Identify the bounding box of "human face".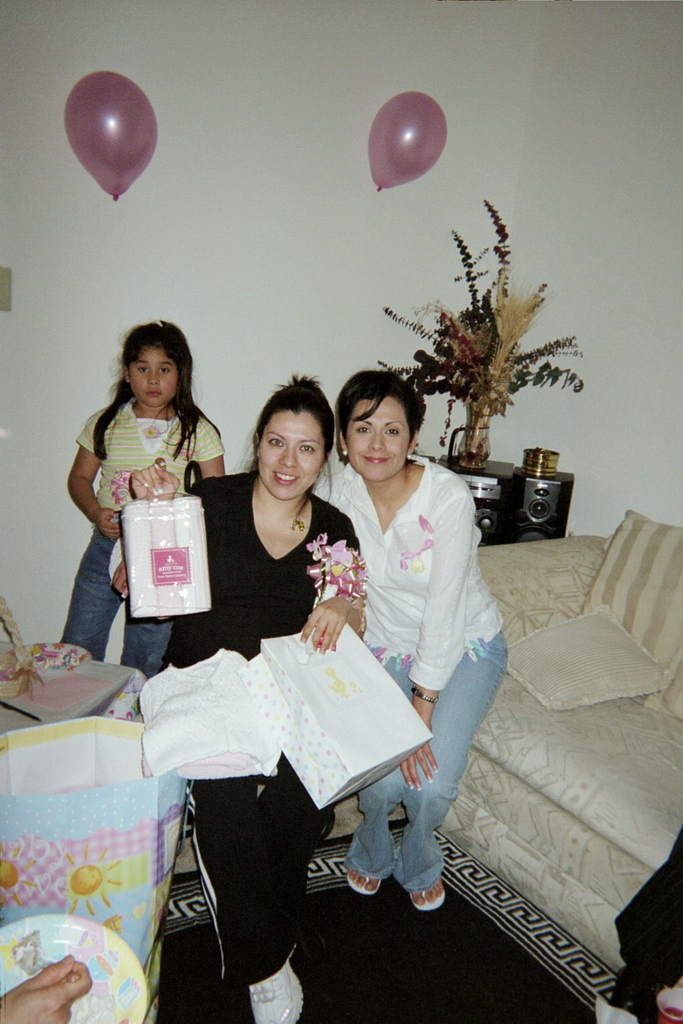
bbox=(260, 417, 323, 494).
